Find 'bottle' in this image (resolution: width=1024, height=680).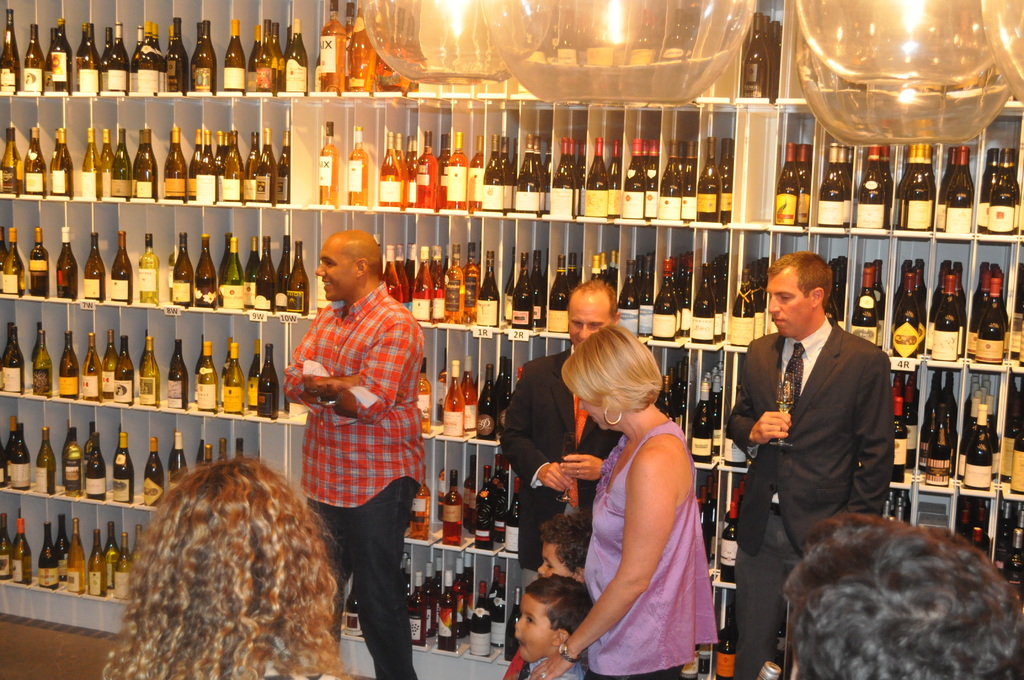
l=172, t=231, r=193, b=310.
